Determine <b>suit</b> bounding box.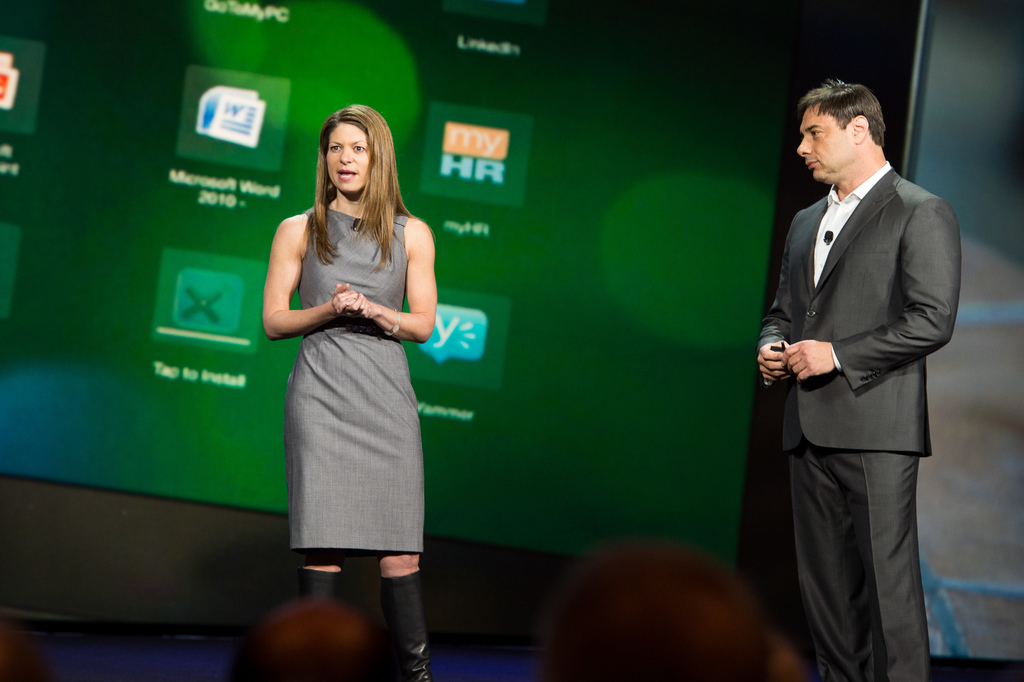
Determined: bbox(758, 87, 965, 670).
